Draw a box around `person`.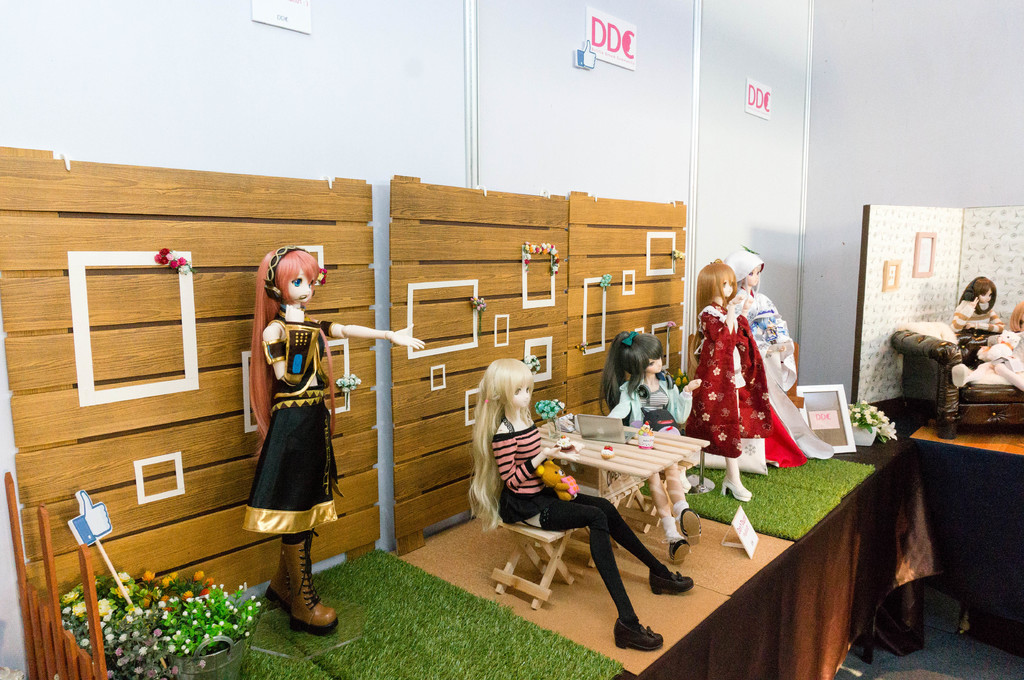
[x1=979, y1=300, x2=1023, y2=399].
